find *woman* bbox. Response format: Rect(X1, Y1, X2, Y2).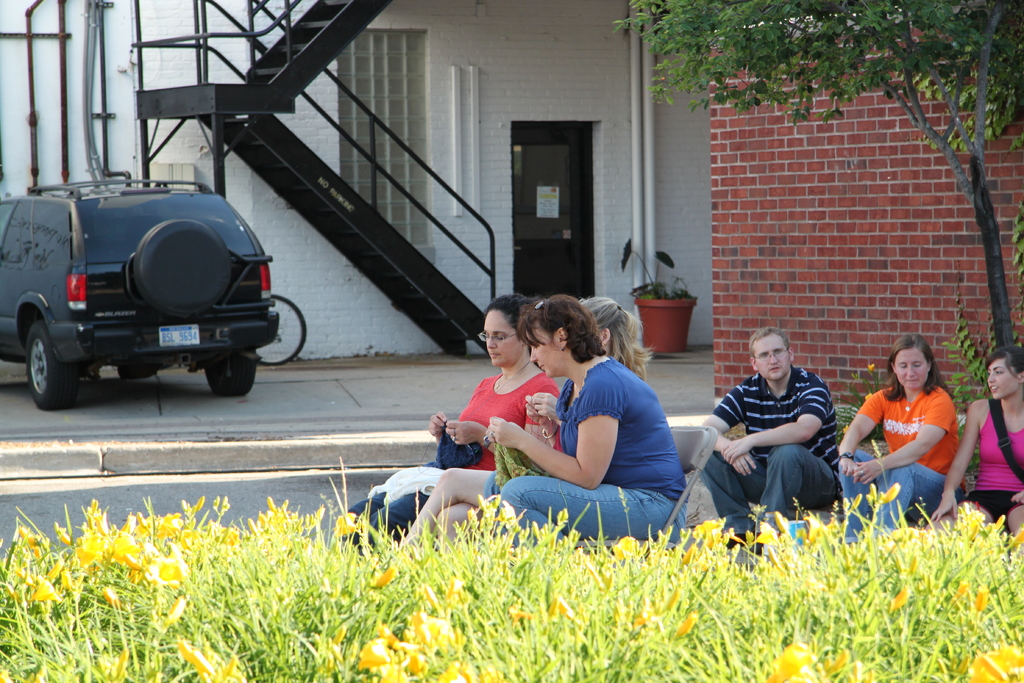
Rect(488, 292, 685, 545).
